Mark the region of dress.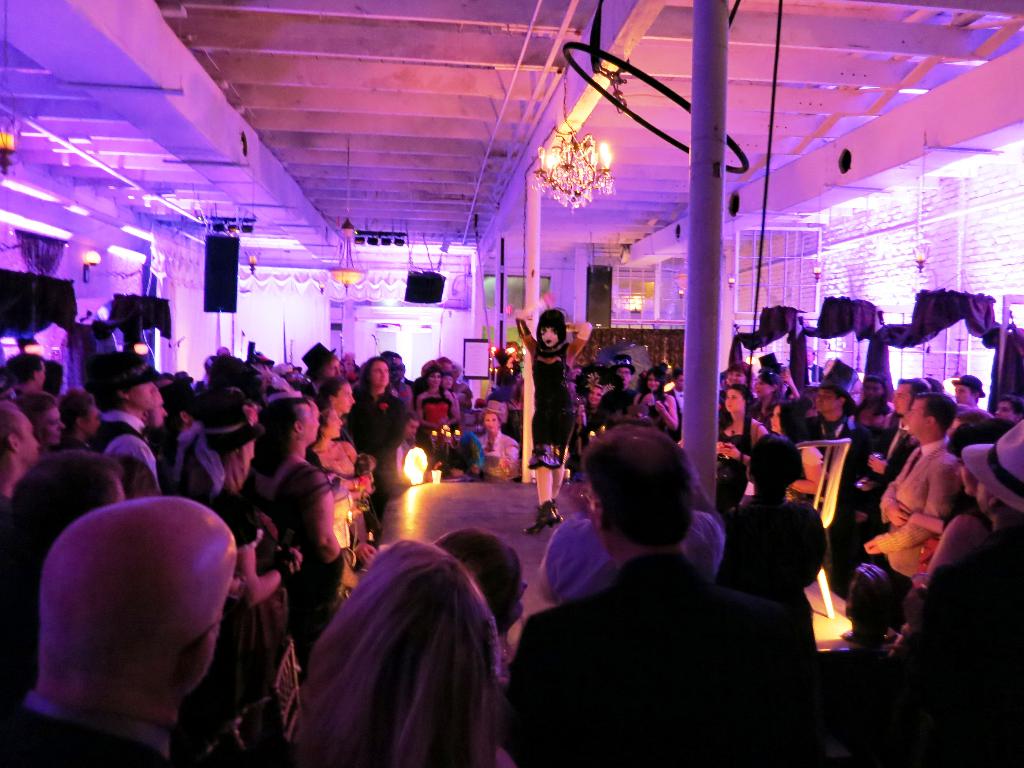
Region: (x1=525, y1=341, x2=573, y2=468).
